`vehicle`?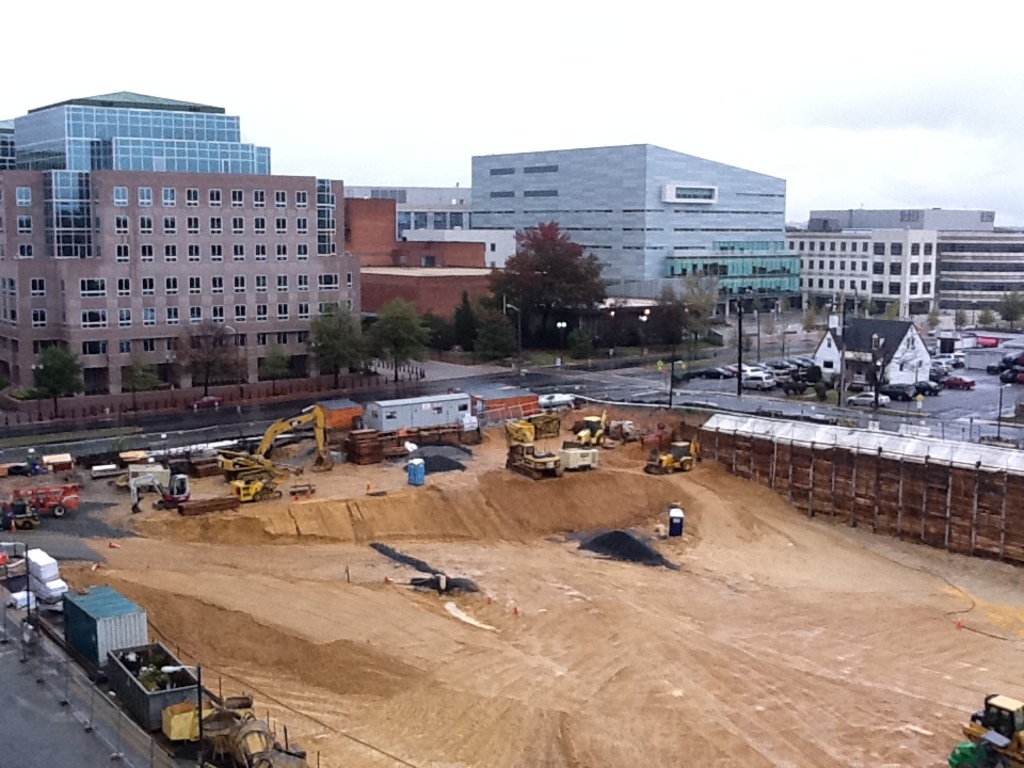
(x1=567, y1=405, x2=613, y2=446)
